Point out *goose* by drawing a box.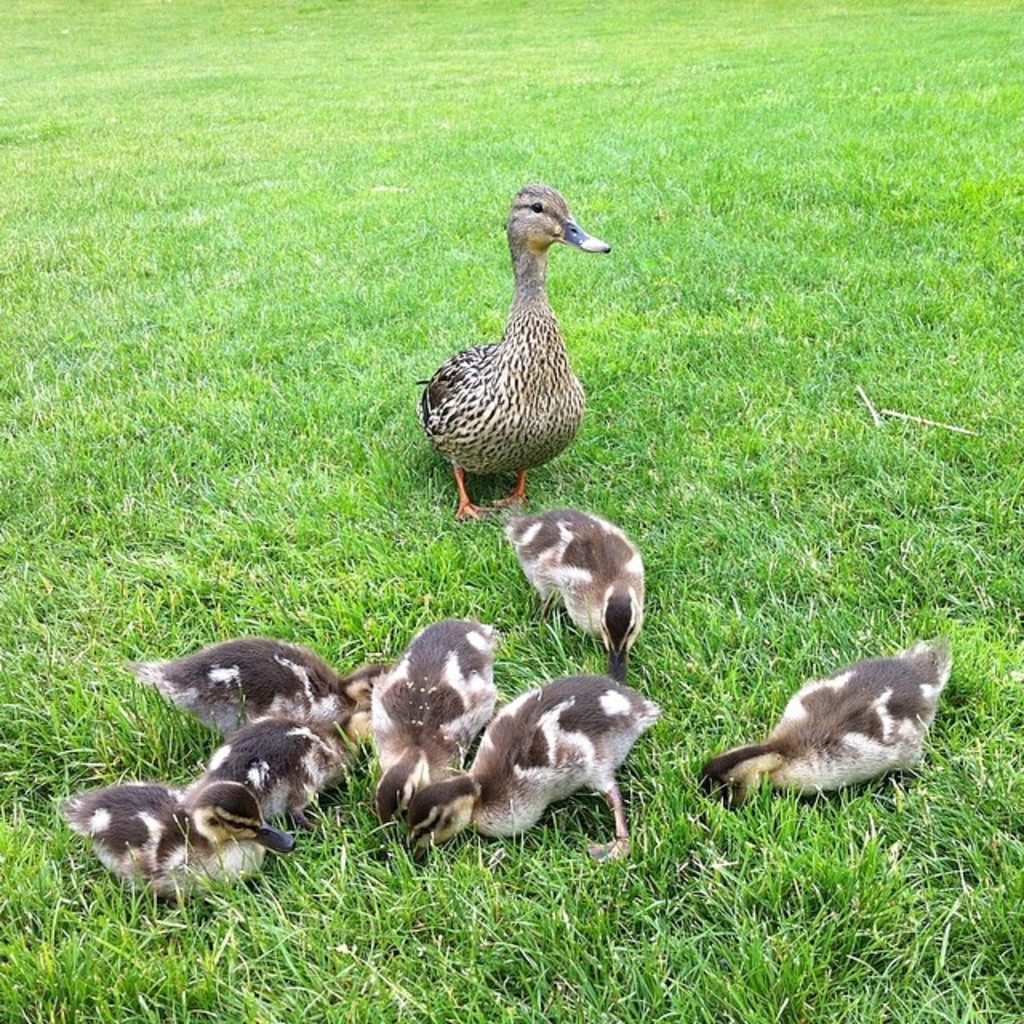
<box>696,630,949,814</box>.
